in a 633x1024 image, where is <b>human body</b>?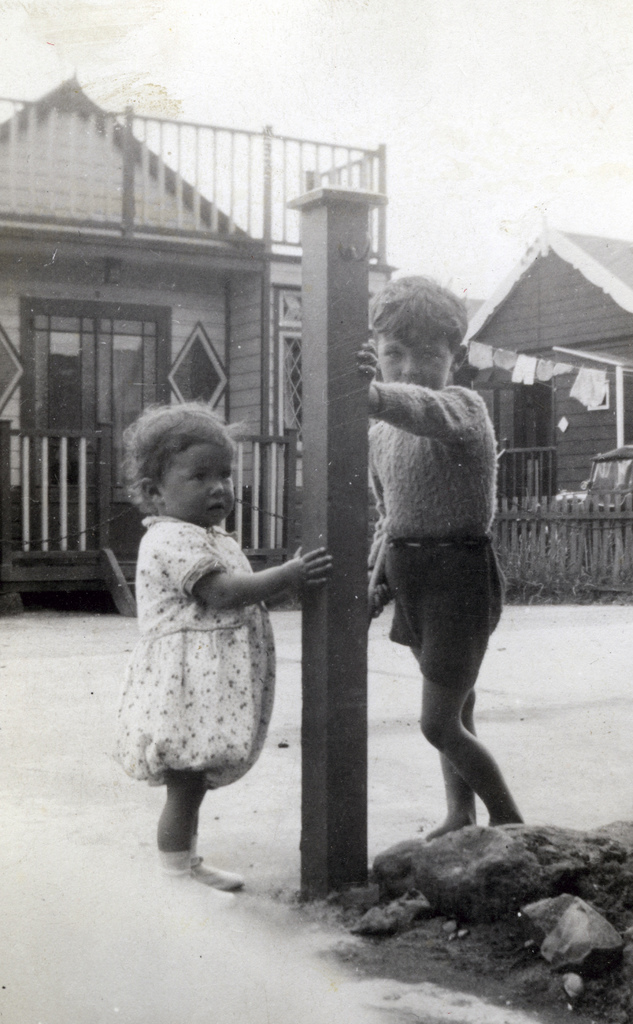
bbox=[370, 278, 520, 824].
